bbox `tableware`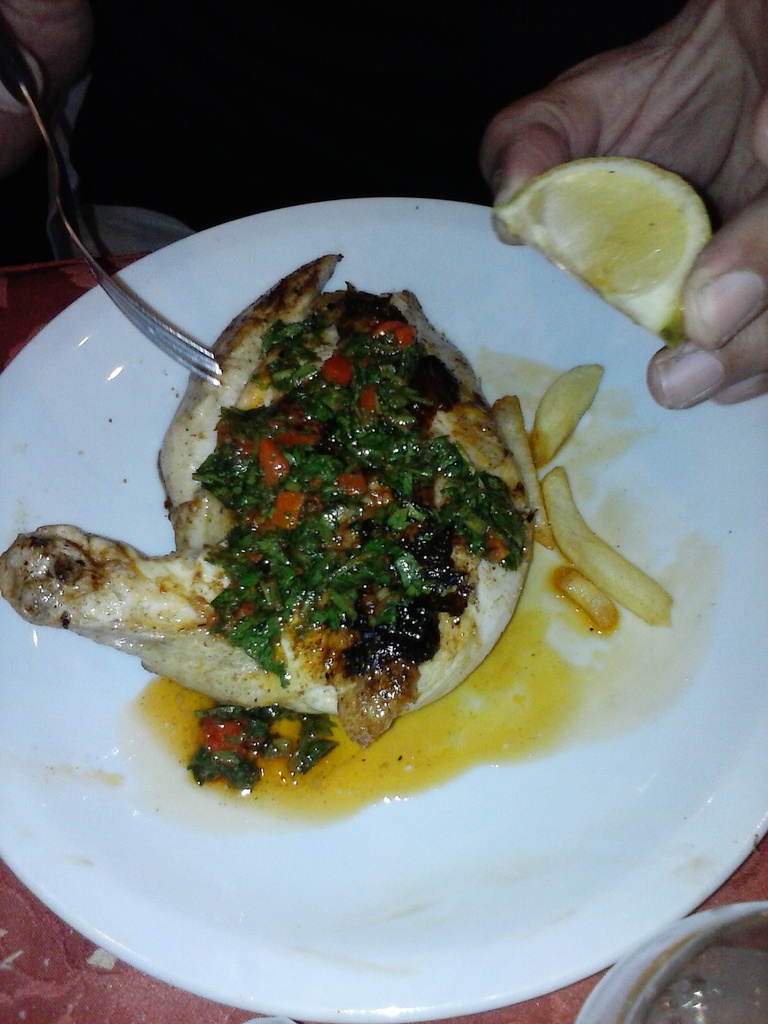
0 195 767 1023
